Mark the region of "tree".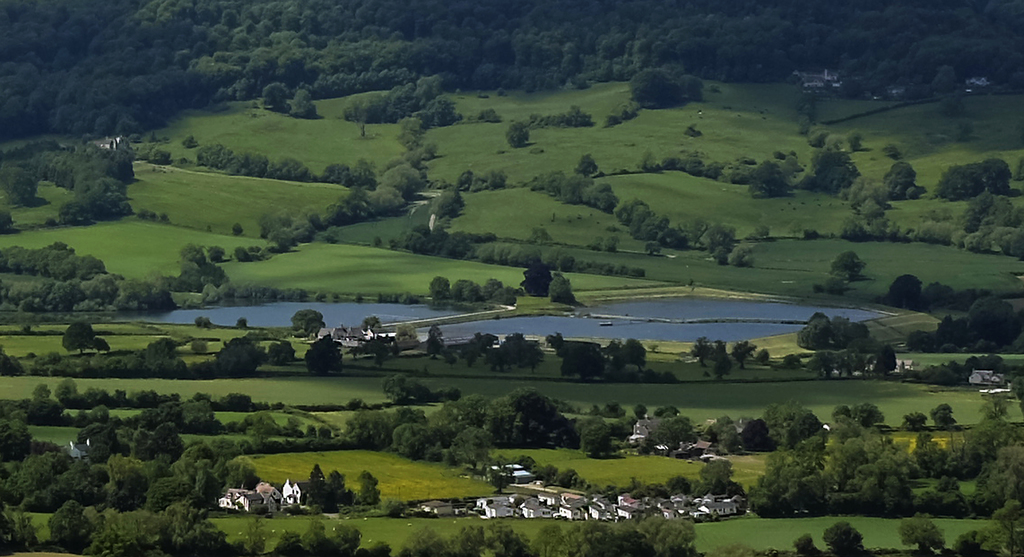
Region: x1=262, y1=335, x2=294, y2=369.
